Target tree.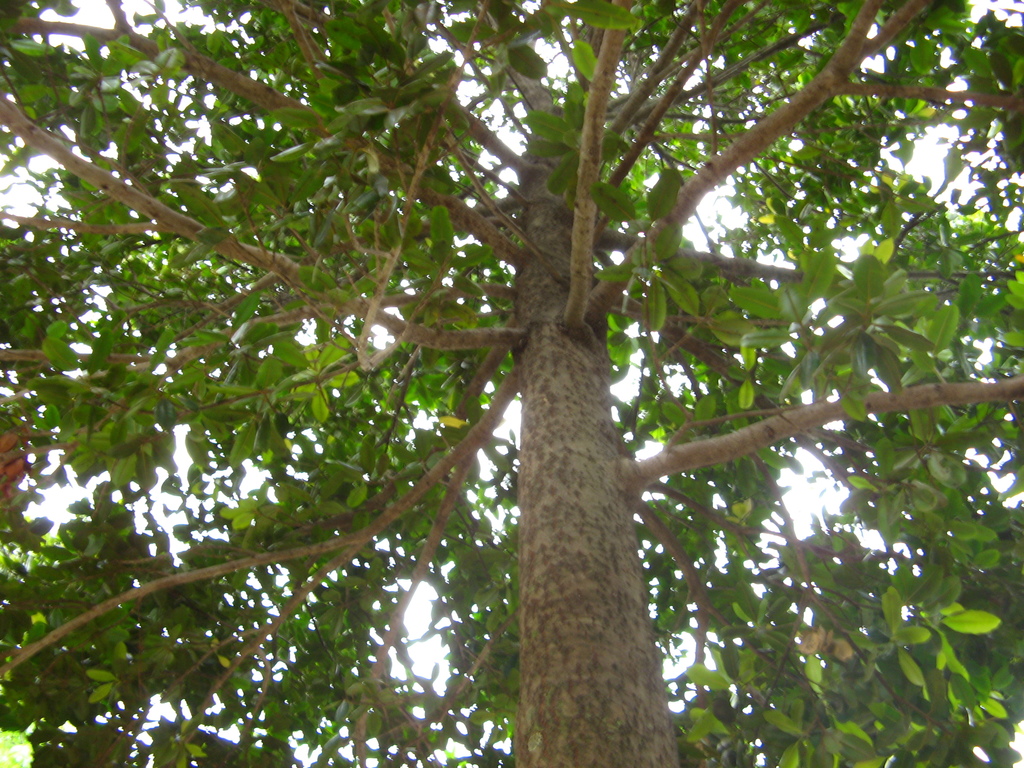
Target region: 5, 0, 975, 707.
